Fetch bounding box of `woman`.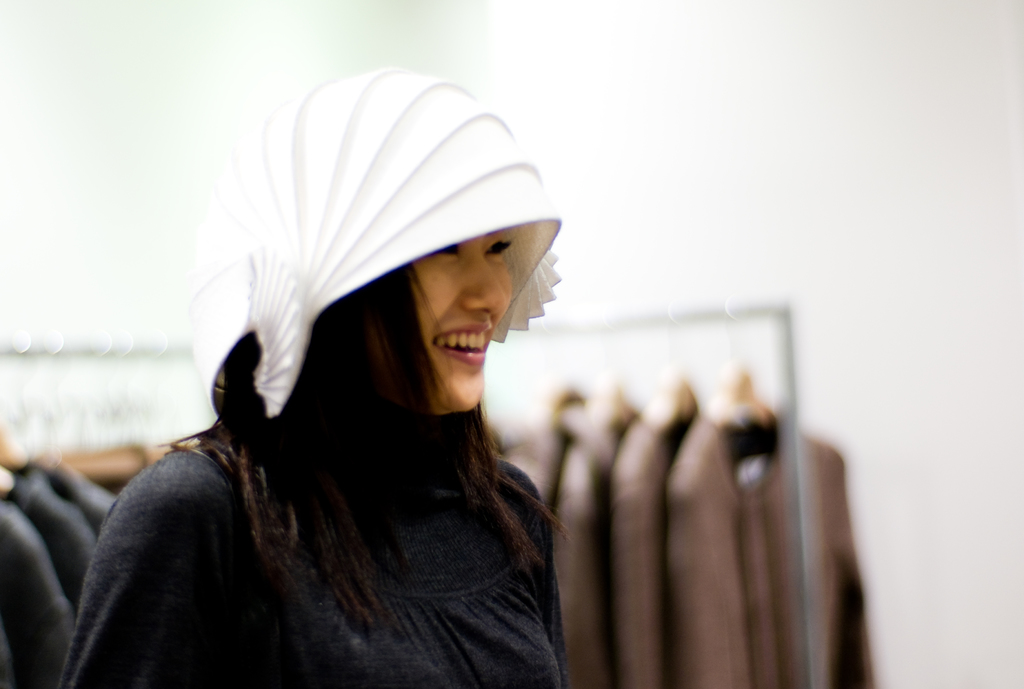
Bbox: 72 70 658 675.
